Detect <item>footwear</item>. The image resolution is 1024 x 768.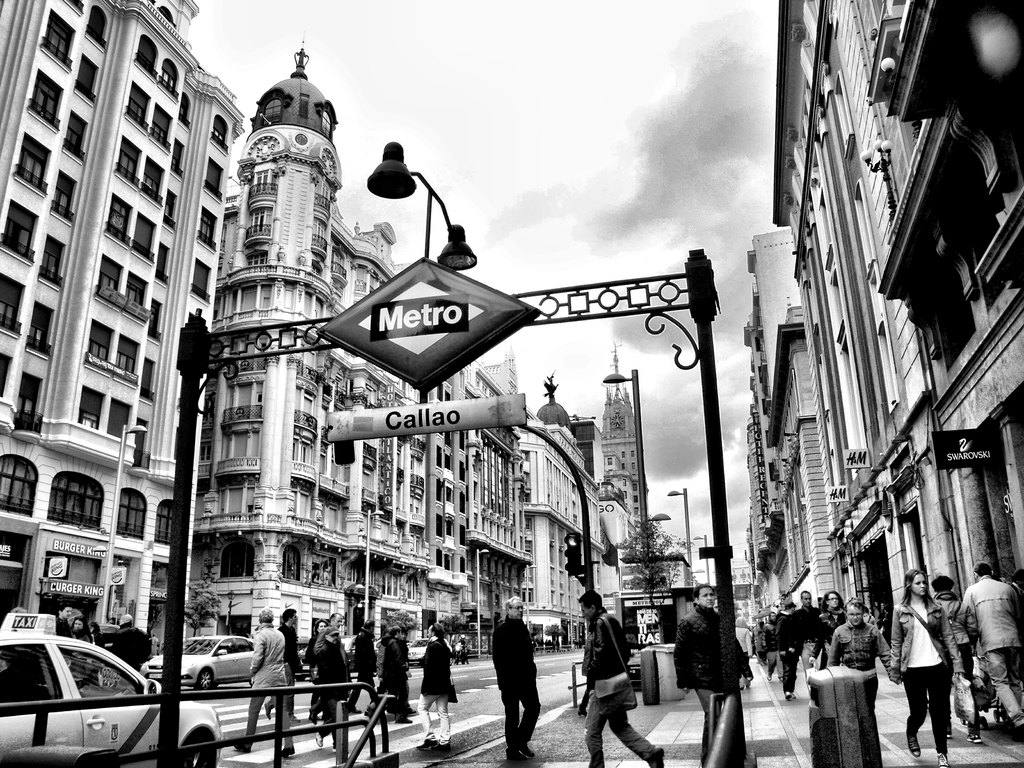
(left=396, top=717, right=413, bottom=724).
